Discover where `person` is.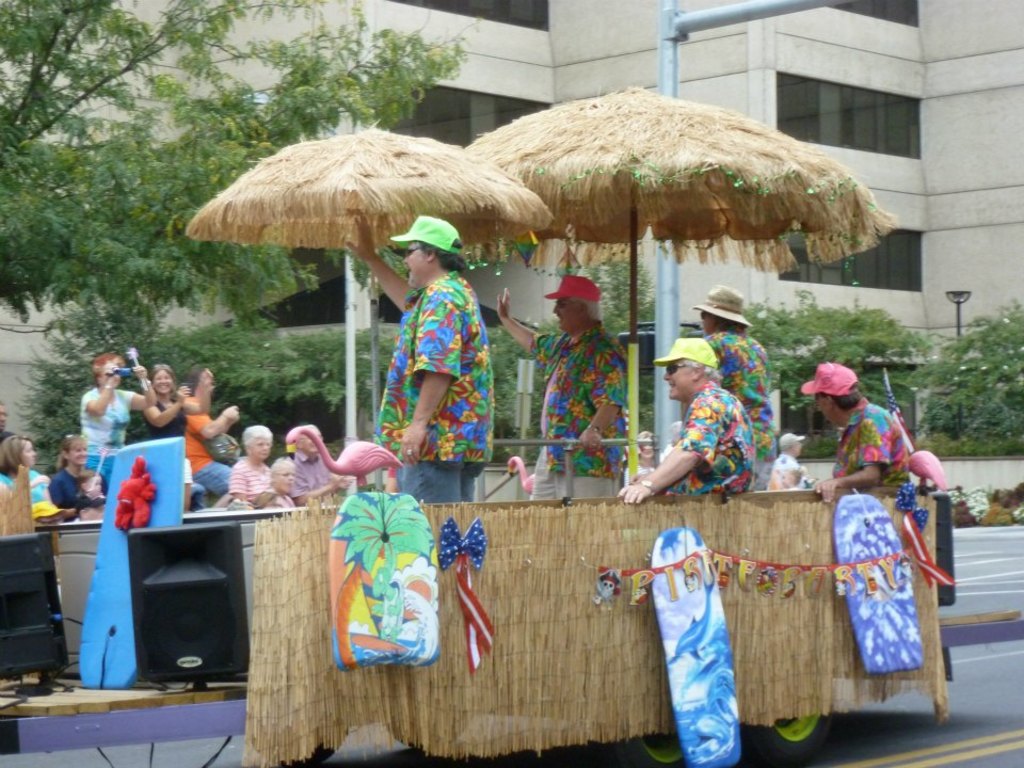
Discovered at box(6, 431, 43, 529).
